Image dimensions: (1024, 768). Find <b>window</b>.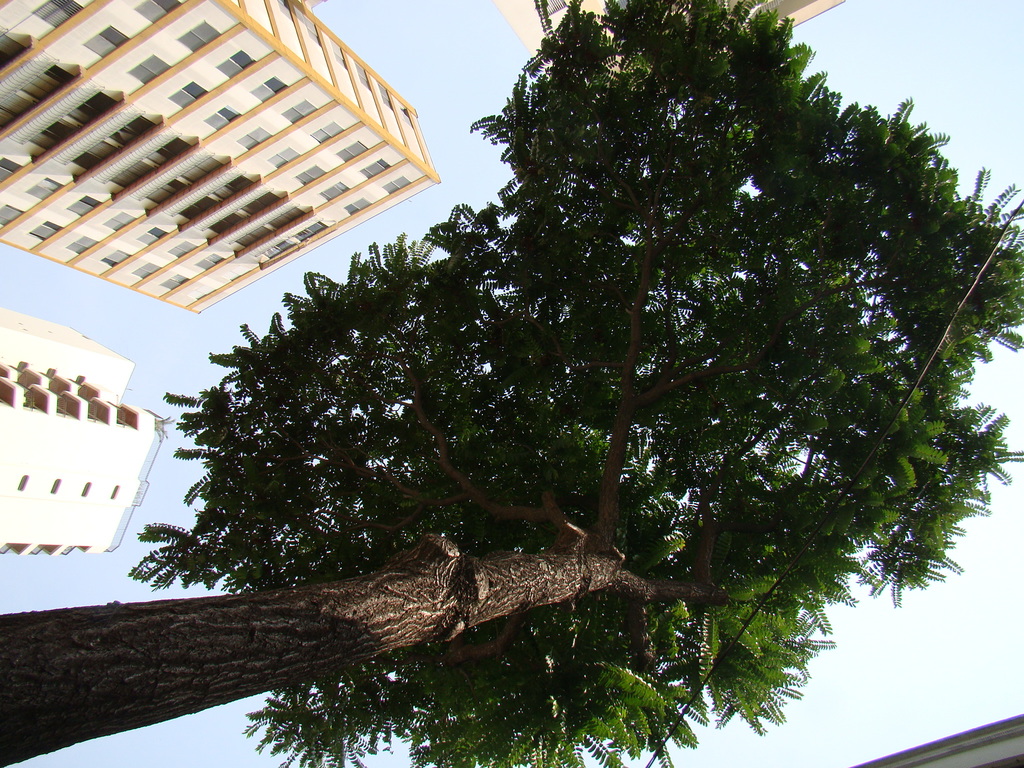
(x1=339, y1=142, x2=368, y2=158).
